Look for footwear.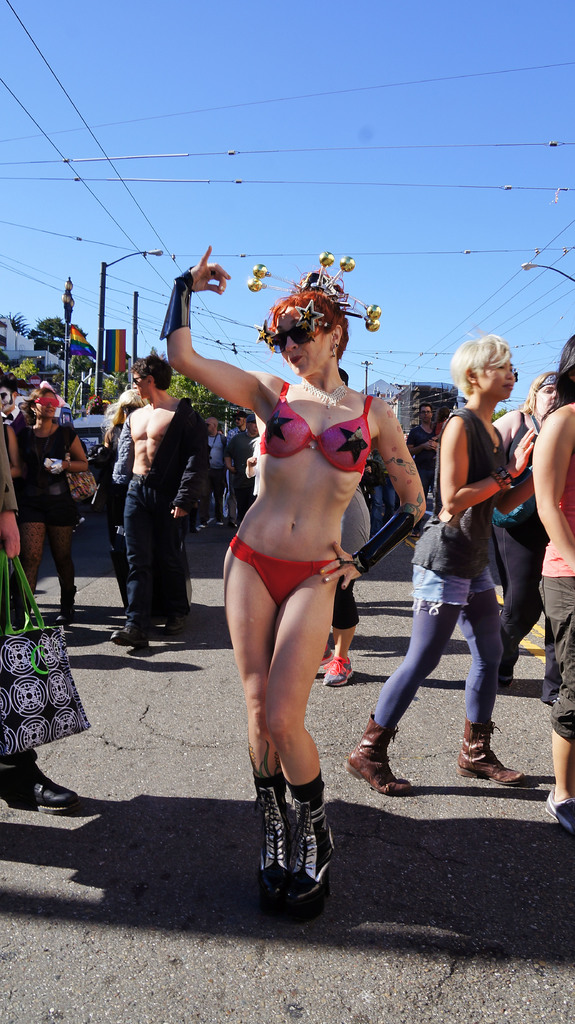
Found: <box>320,655,354,687</box>.
